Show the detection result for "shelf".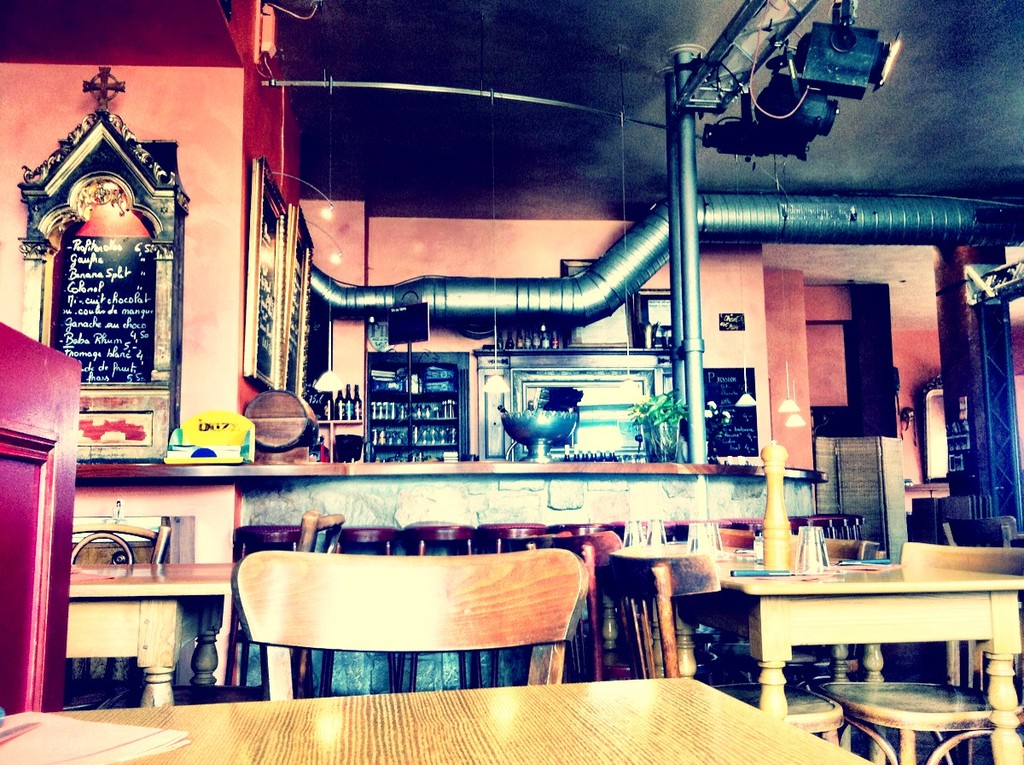
l=41, t=355, r=695, b=650.
